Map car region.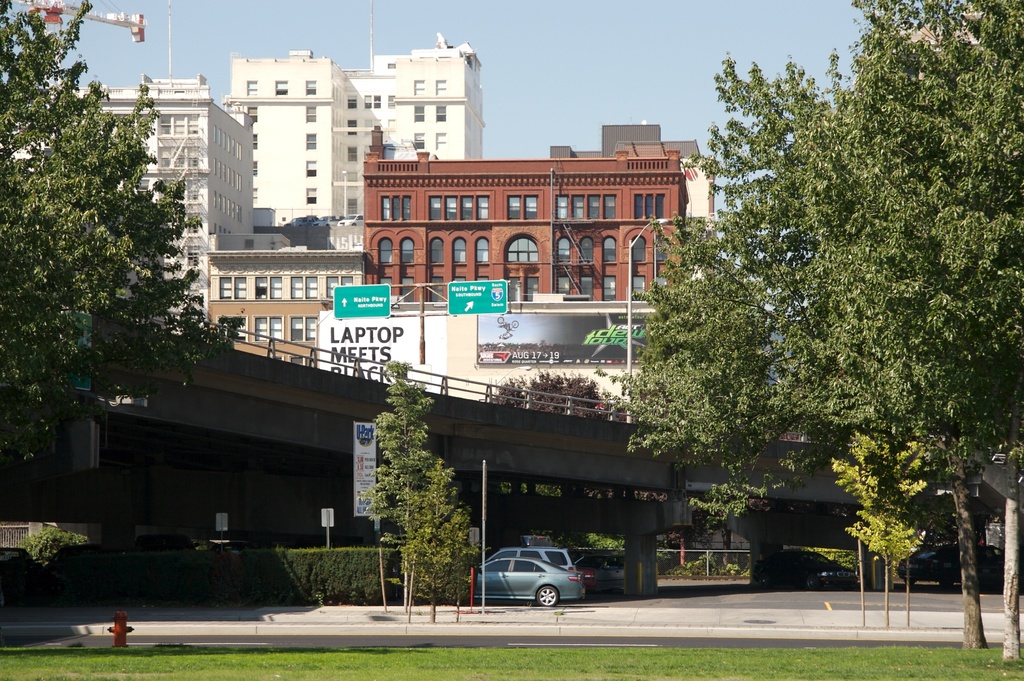
Mapped to [x1=481, y1=545, x2=583, y2=565].
